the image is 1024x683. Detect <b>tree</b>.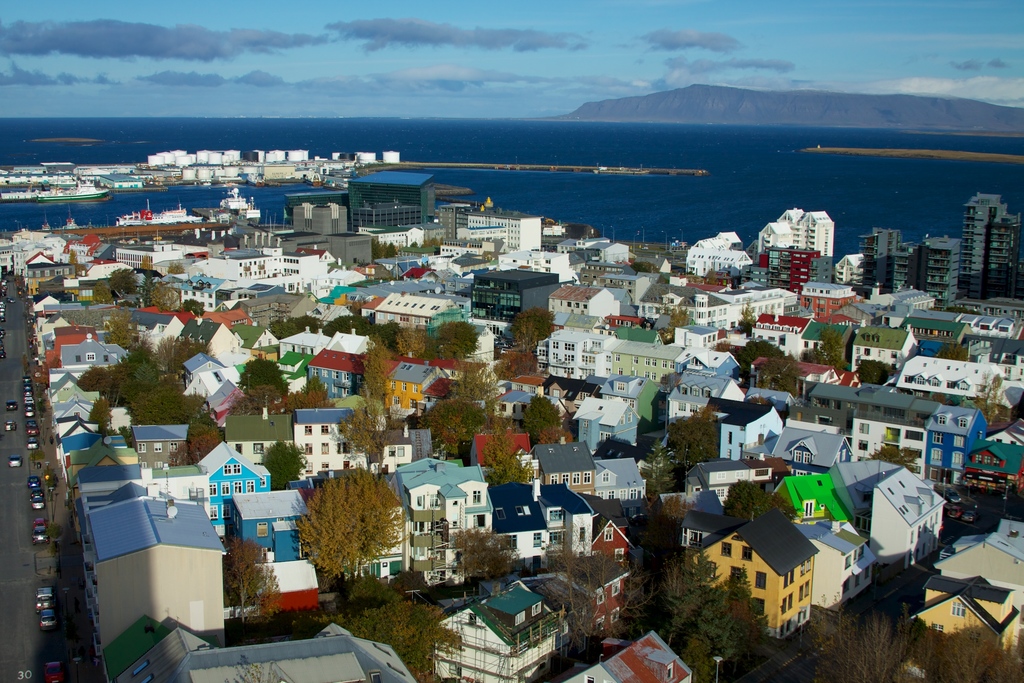
Detection: {"x1": 867, "y1": 363, "x2": 892, "y2": 384}.
